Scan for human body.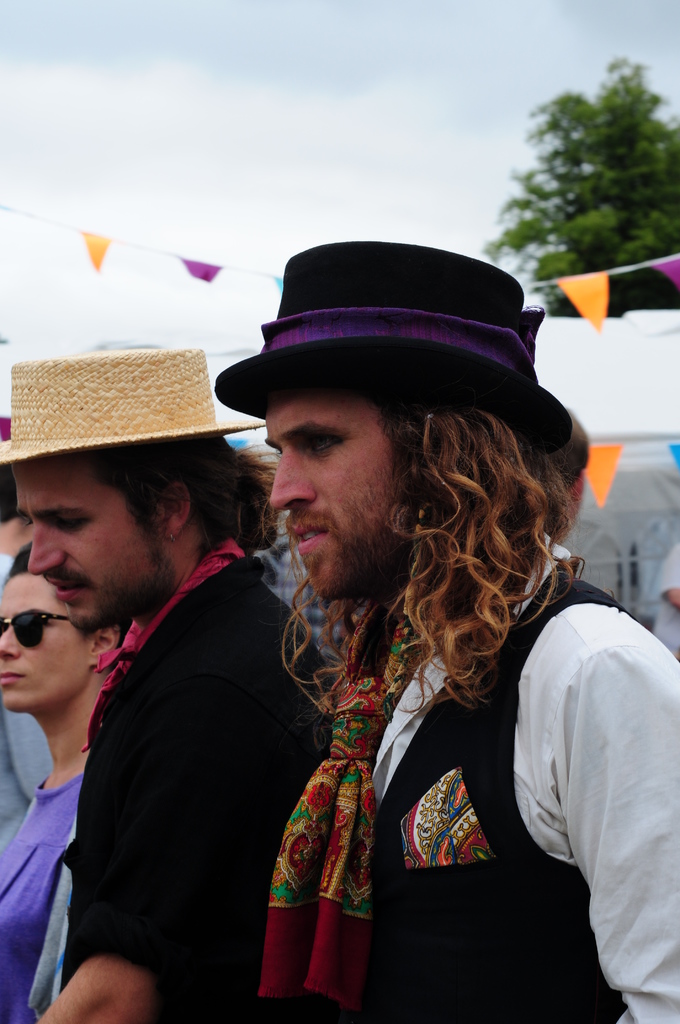
Scan result: select_region(0, 538, 128, 1023).
